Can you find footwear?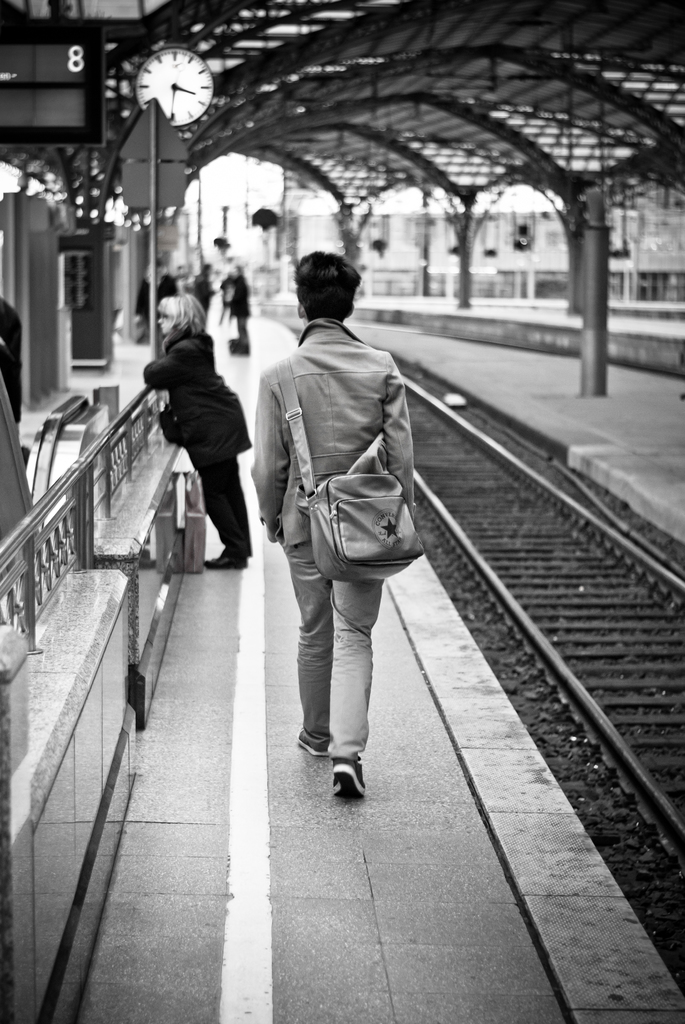
Yes, bounding box: [left=203, top=540, right=248, bottom=566].
